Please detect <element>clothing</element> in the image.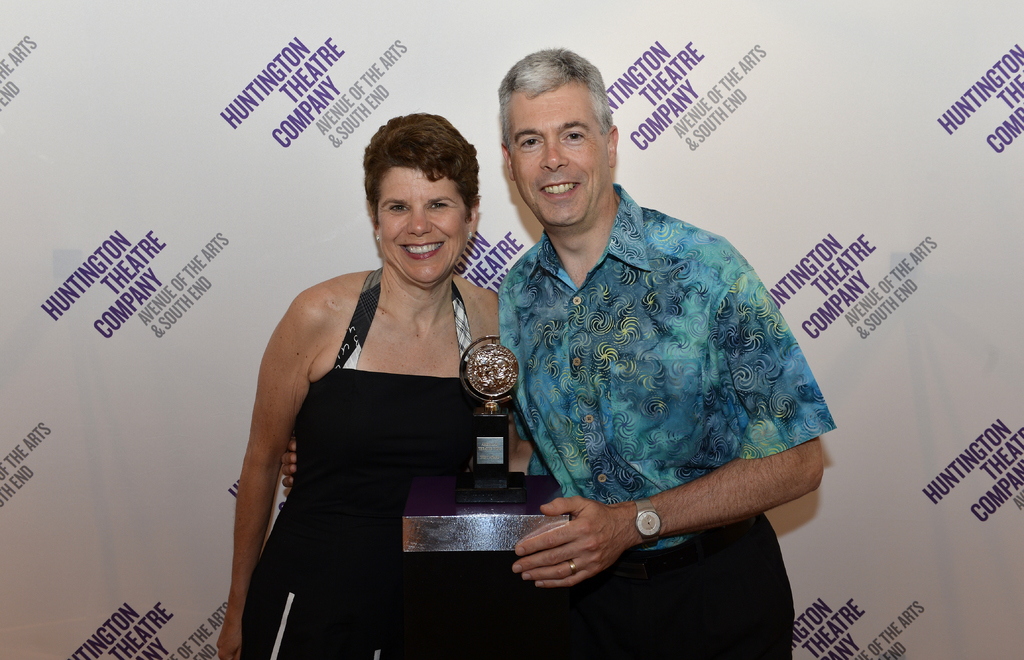
detection(252, 249, 511, 599).
